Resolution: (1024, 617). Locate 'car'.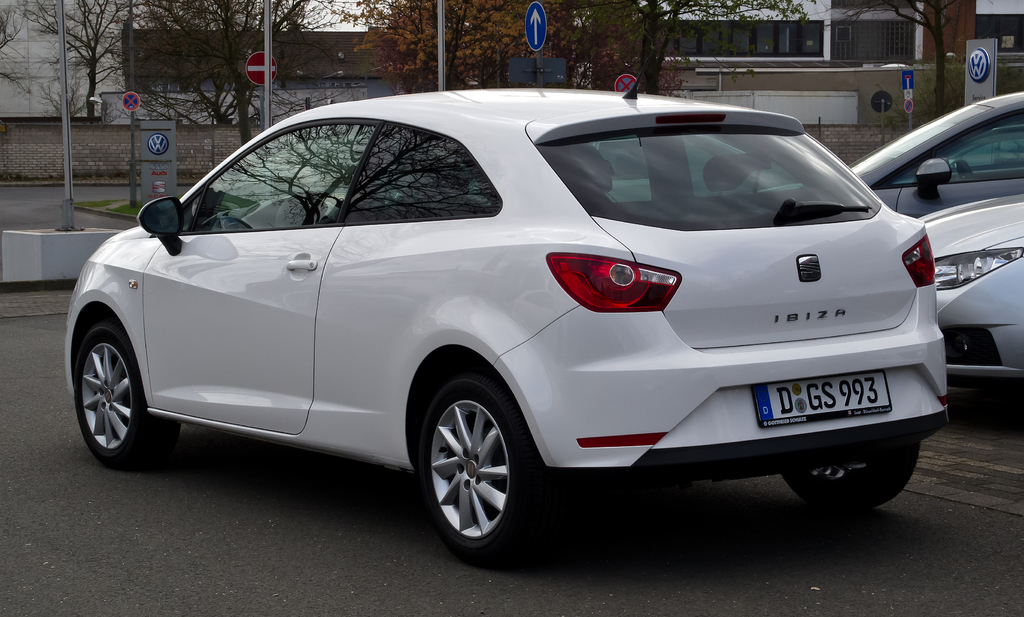
71/86/925/565.
